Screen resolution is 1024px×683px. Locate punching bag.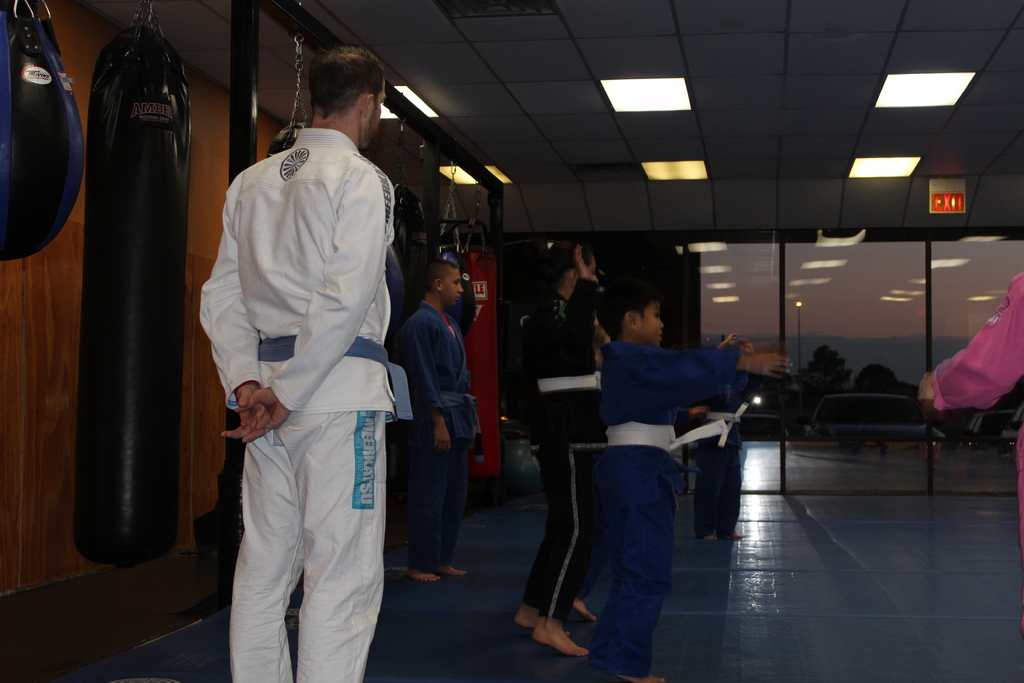
select_region(86, 26, 193, 567).
